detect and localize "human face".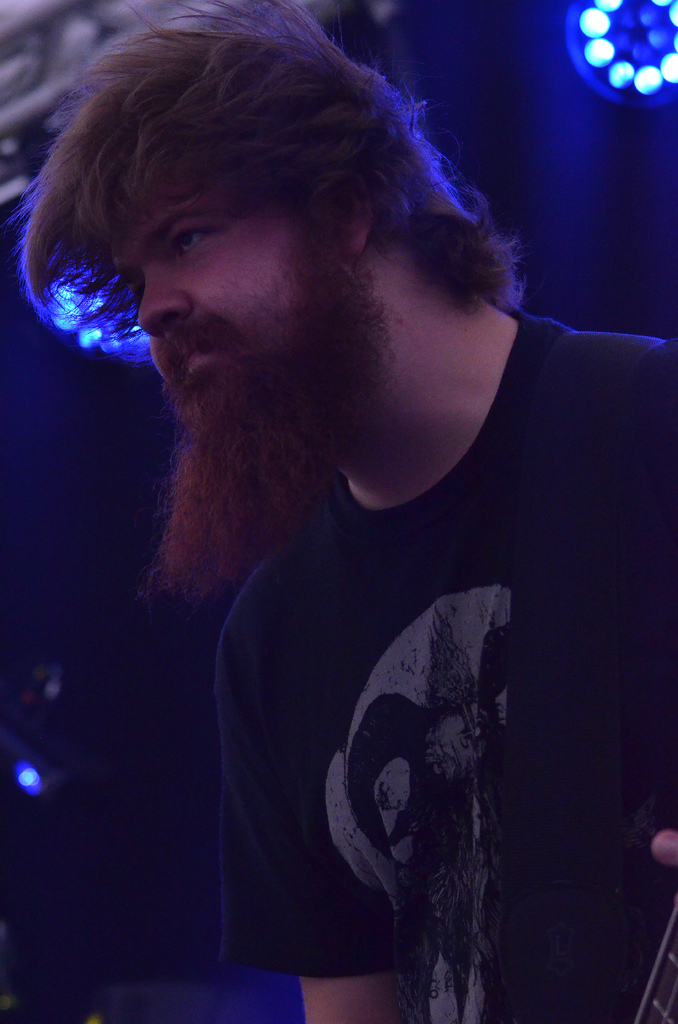
Localized at rect(113, 183, 302, 395).
